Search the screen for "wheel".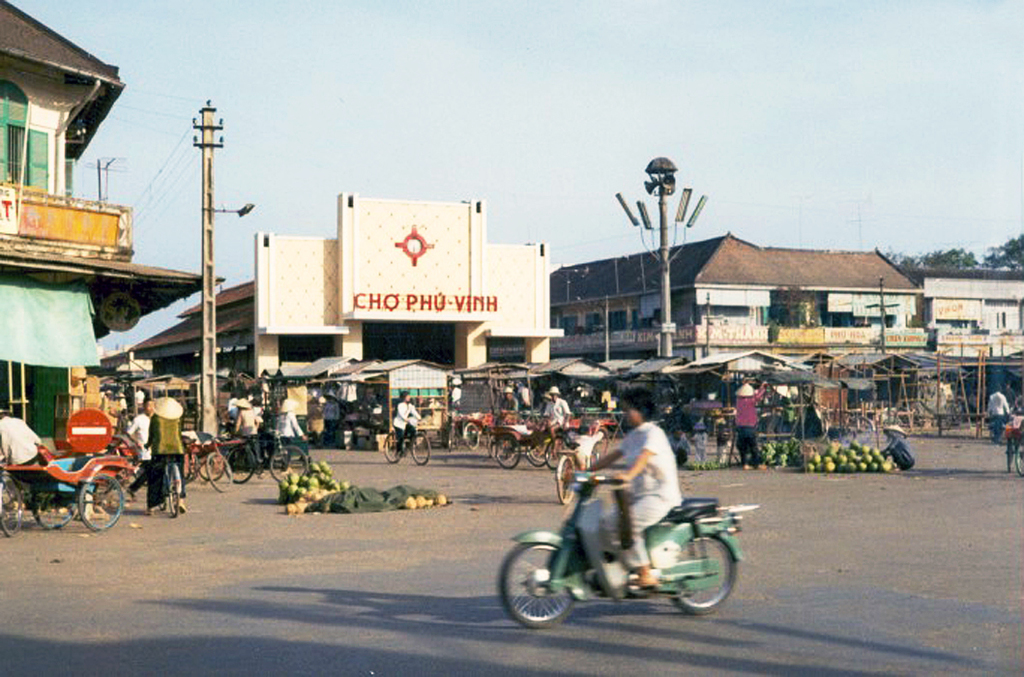
Found at [left=32, top=488, right=74, bottom=529].
